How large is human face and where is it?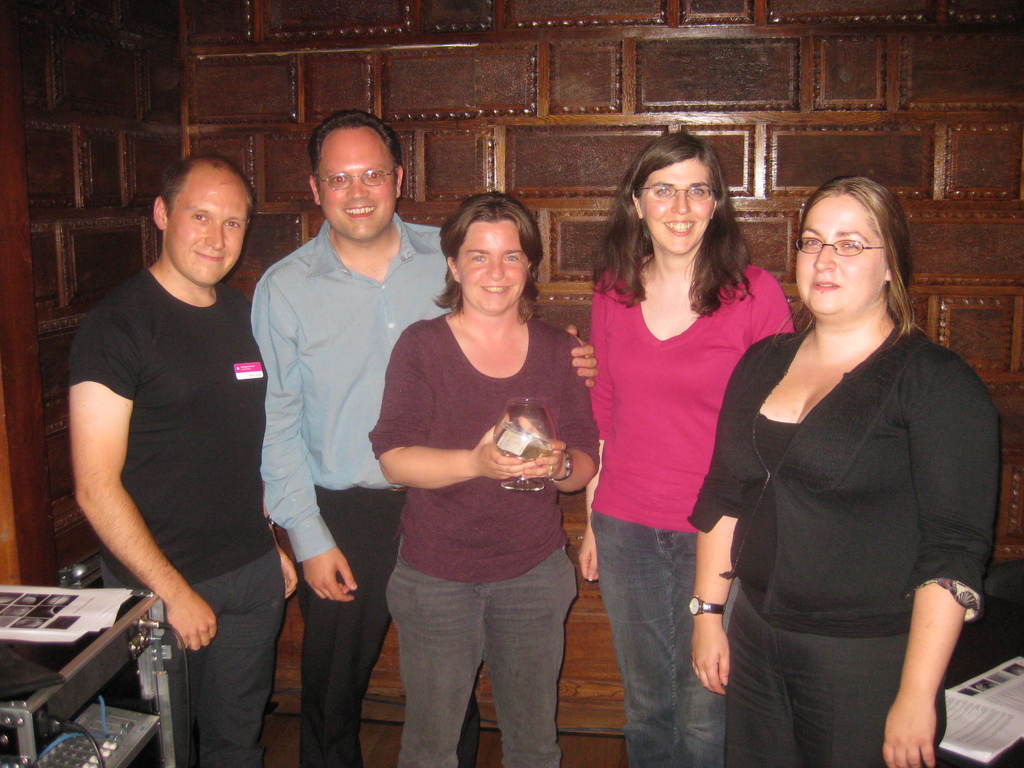
Bounding box: 318/148/399/240.
